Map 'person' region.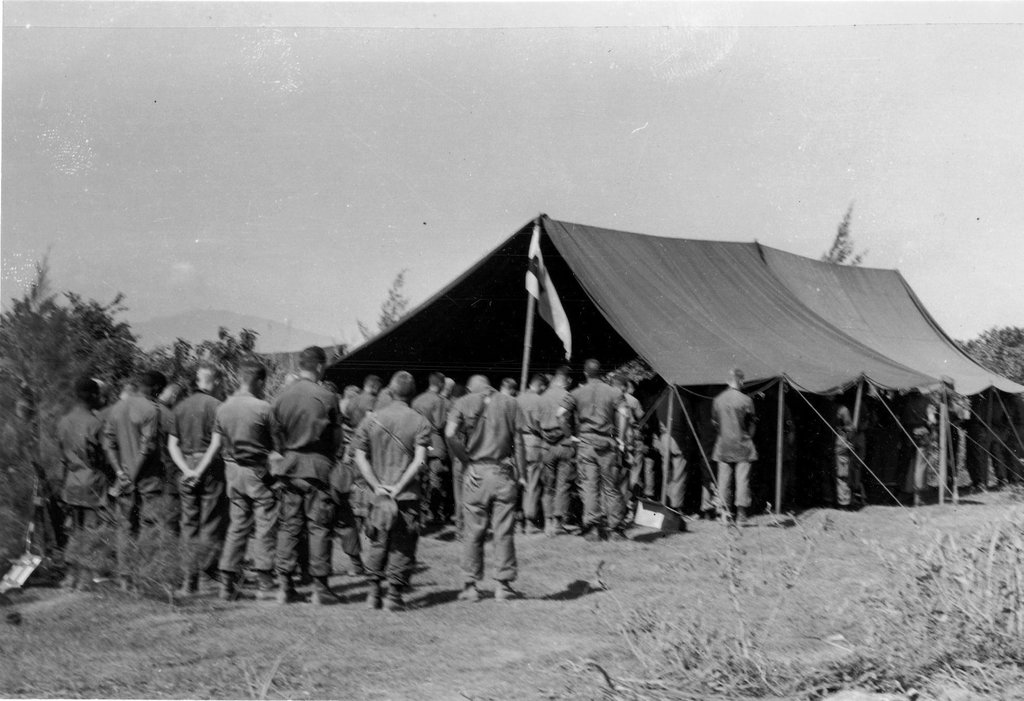
Mapped to (x1=61, y1=374, x2=100, y2=595).
